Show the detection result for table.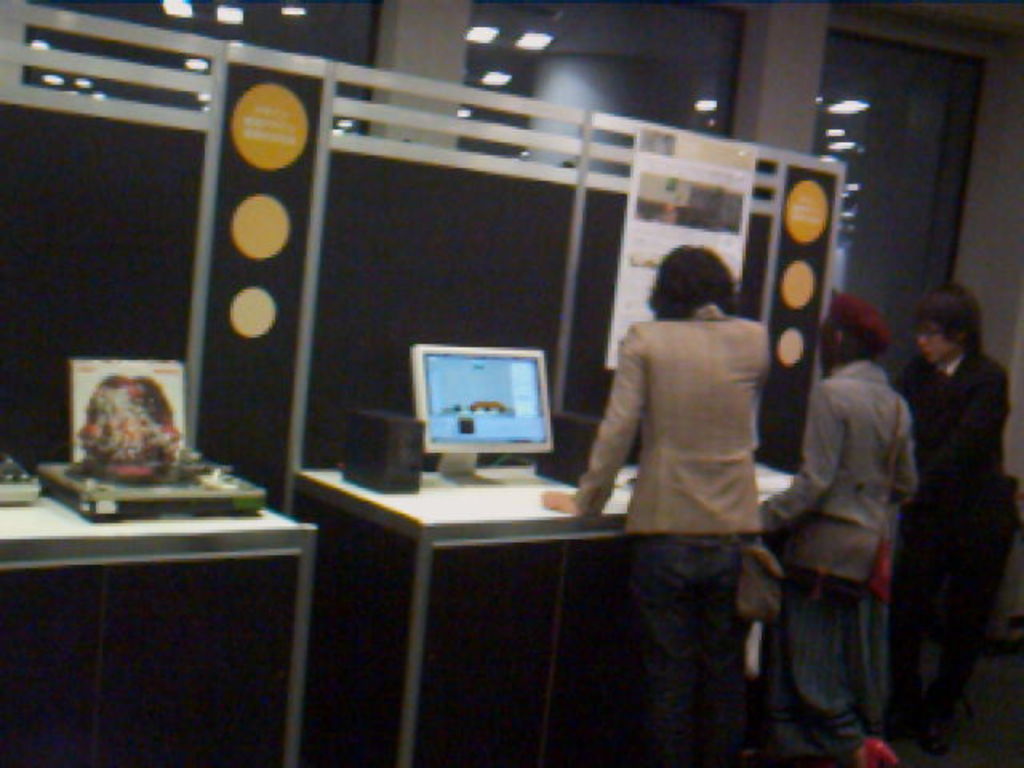
(283,453,800,763).
